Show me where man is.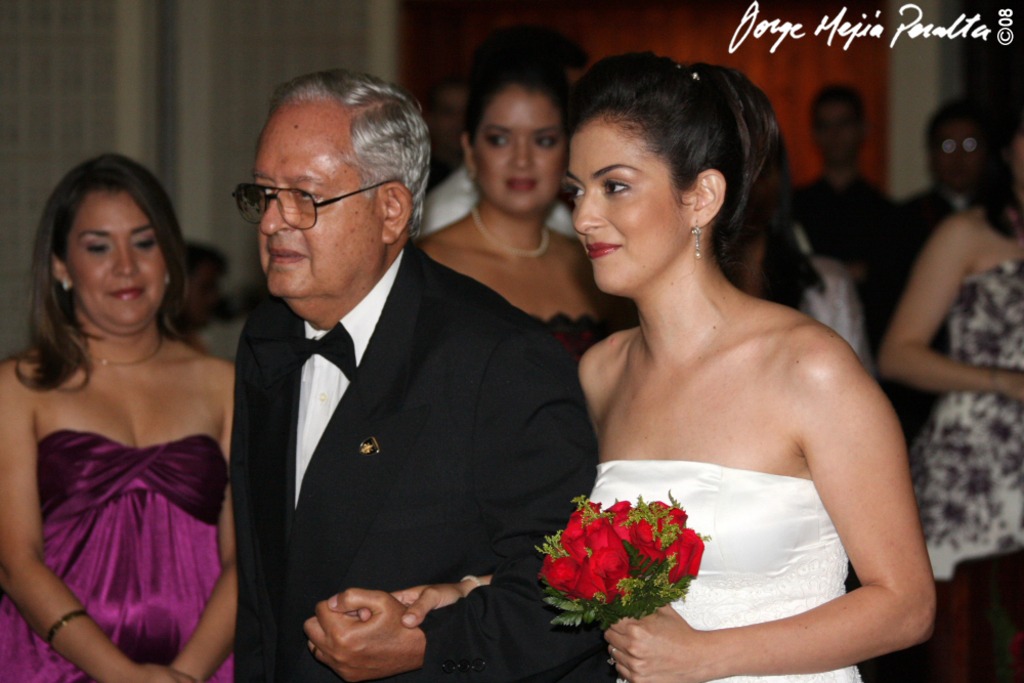
man is at detection(184, 70, 592, 678).
